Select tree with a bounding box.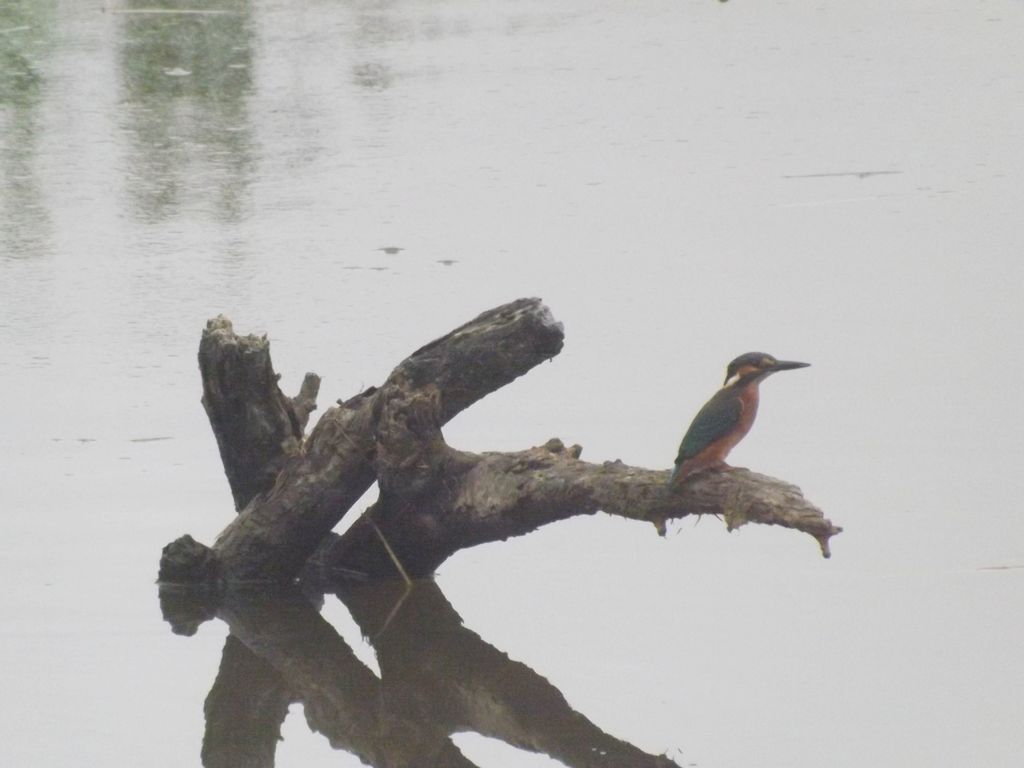
(x1=173, y1=301, x2=834, y2=577).
